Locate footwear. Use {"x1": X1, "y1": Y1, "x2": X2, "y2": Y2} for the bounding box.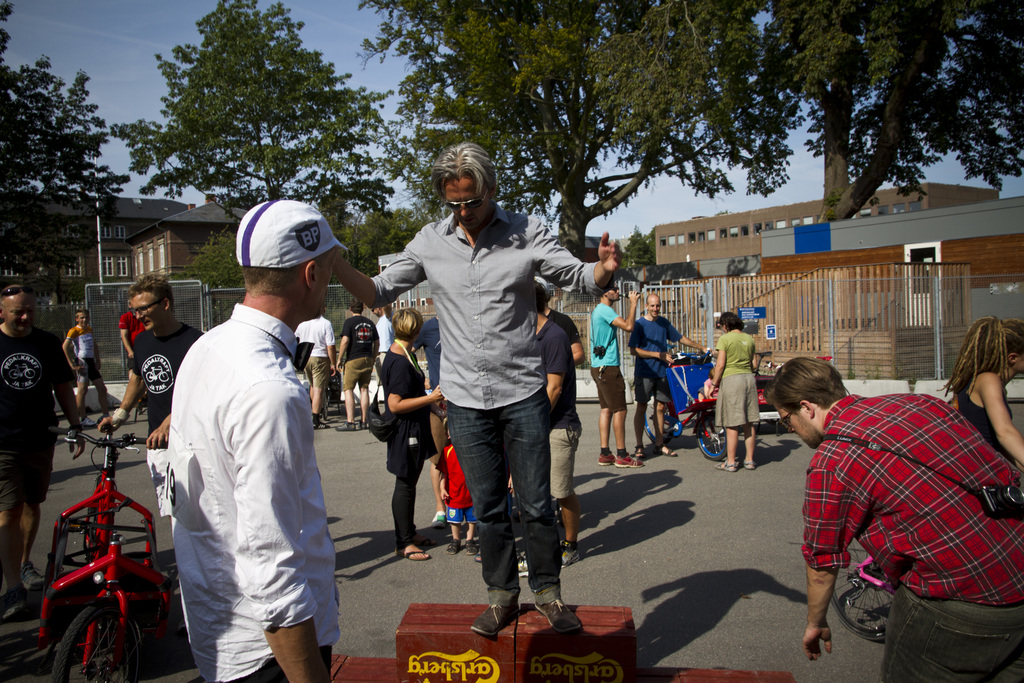
{"x1": 470, "y1": 602, "x2": 522, "y2": 634}.
